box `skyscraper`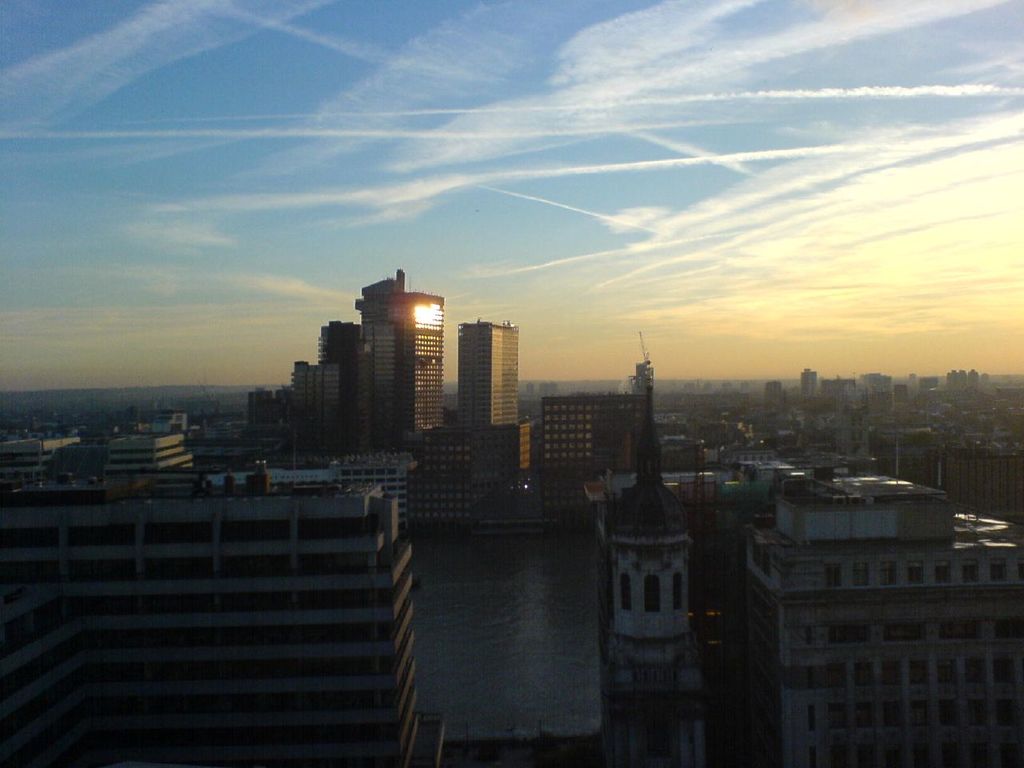
458, 314, 522, 429
